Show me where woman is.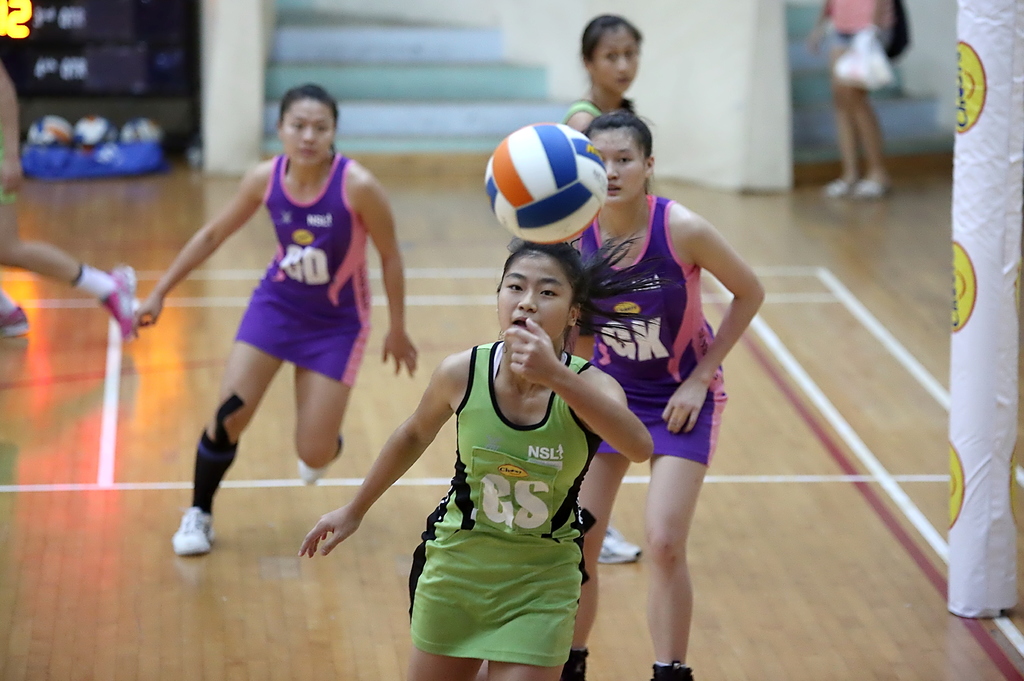
woman is at crop(563, 112, 761, 680).
